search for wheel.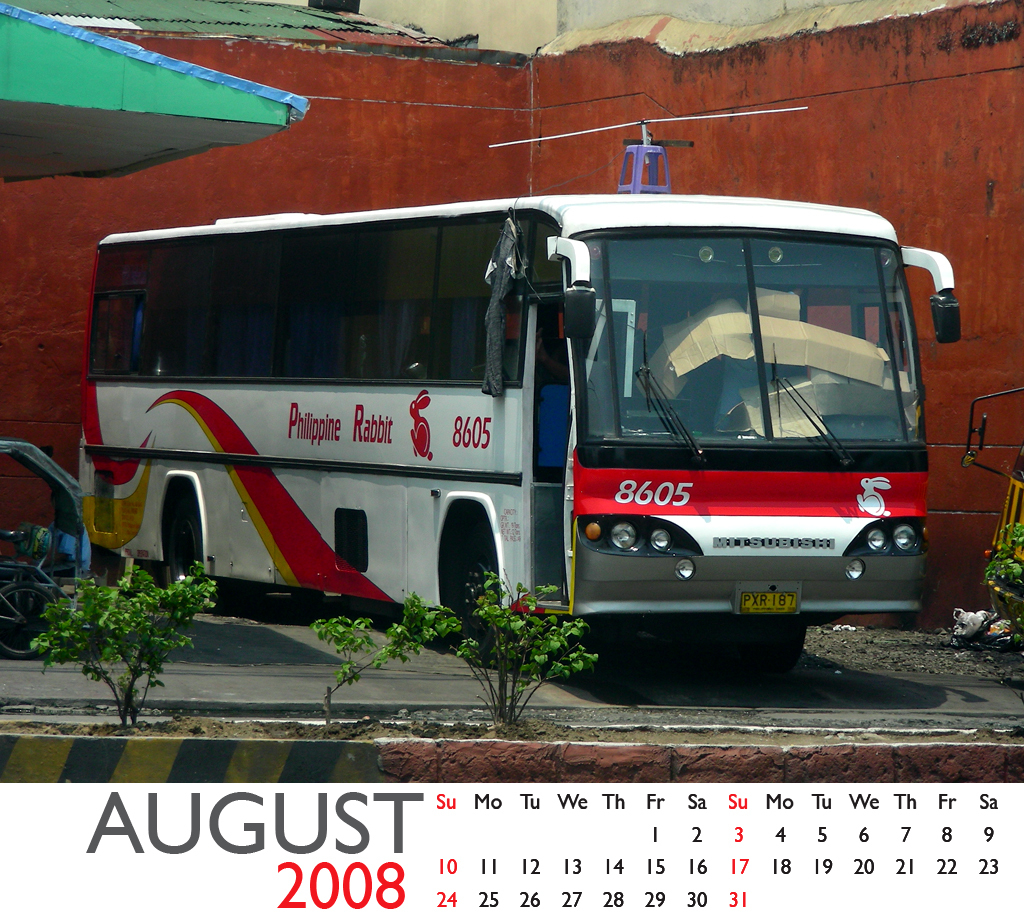
Found at <region>165, 508, 205, 588</region>.
